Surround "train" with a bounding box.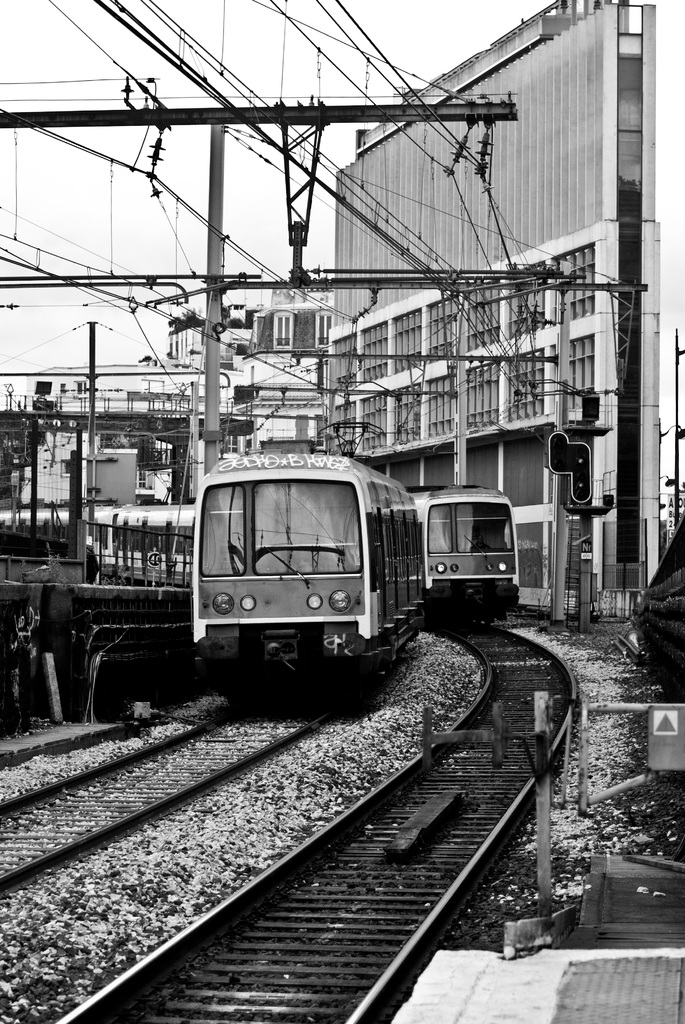
(left=422, top=477, right=518, bottom=631).
